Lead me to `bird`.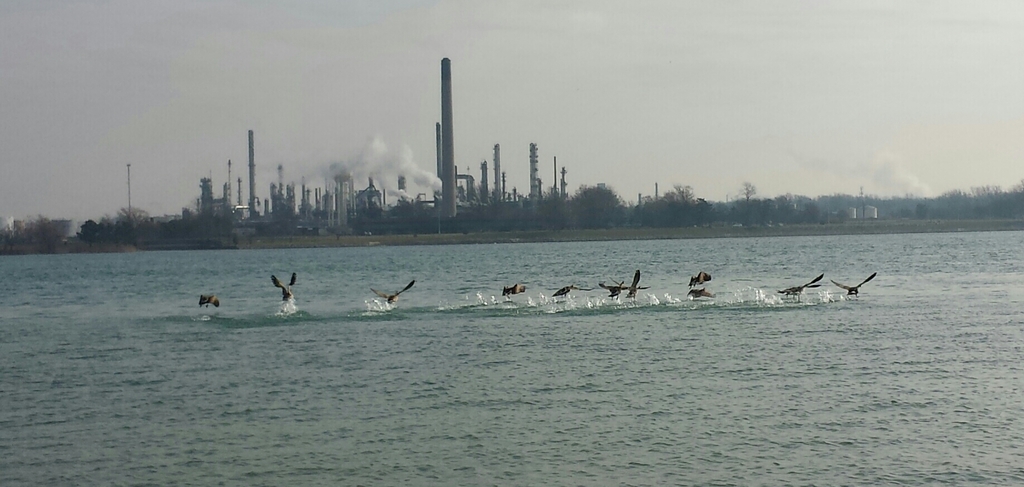
Lead to [left=196, top=290, right=221, bottom=306].
